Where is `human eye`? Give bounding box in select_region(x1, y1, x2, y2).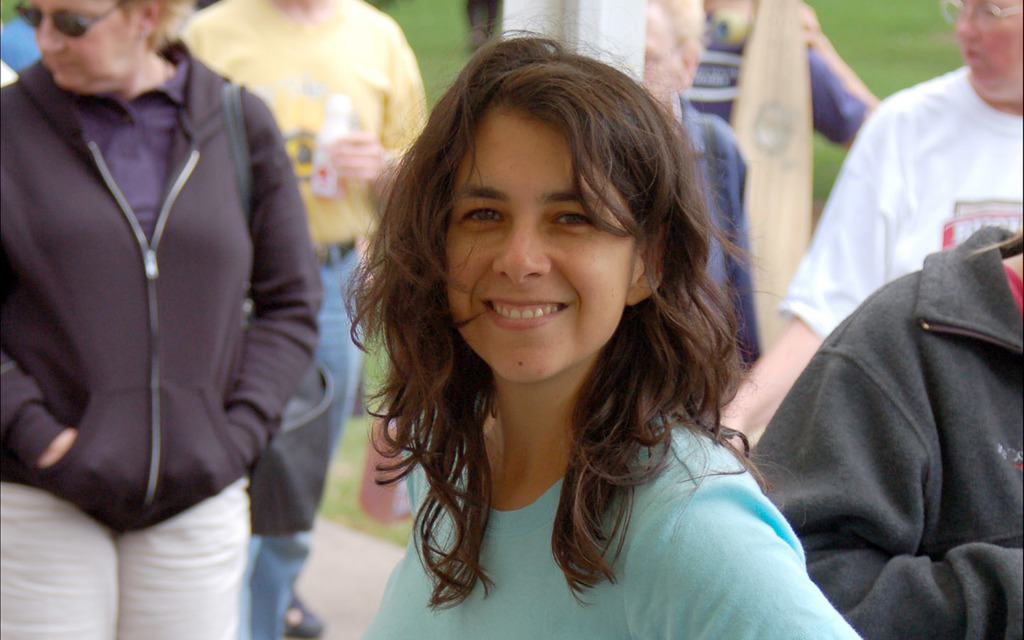
select_region(459, 203, 510, 233).
